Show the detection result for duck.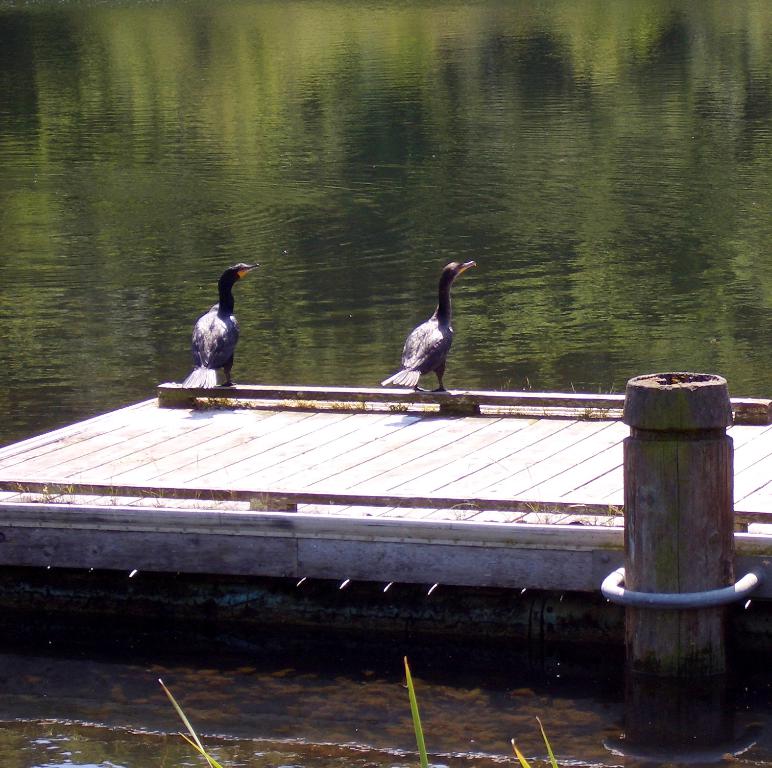
(371,255,478,396).
